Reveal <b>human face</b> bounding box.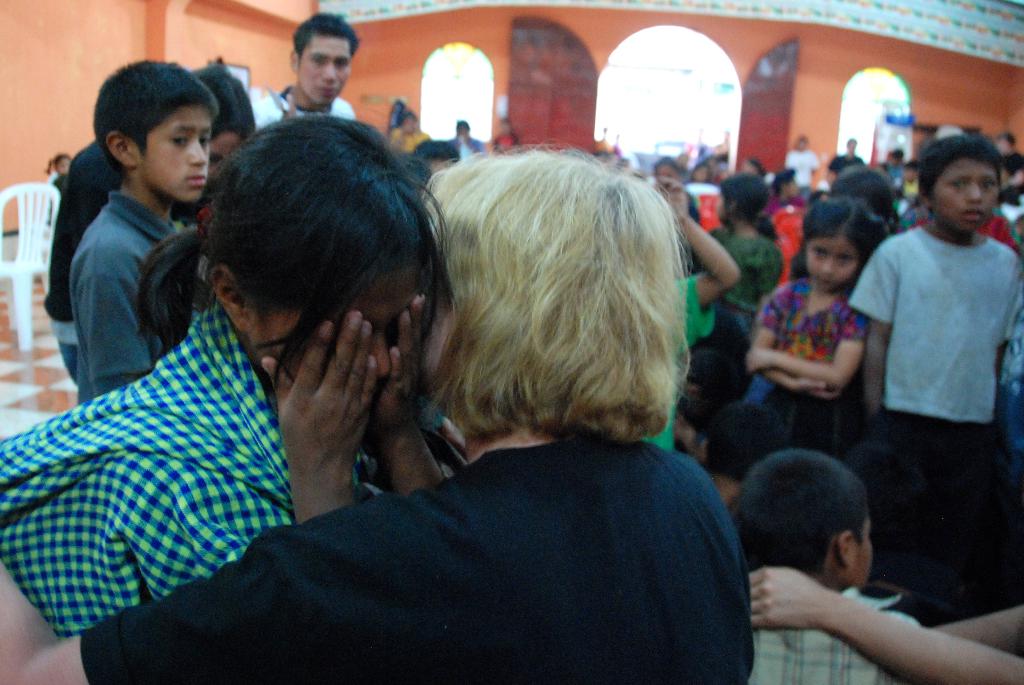
Revealed: box(140, 104, 213, 202).
